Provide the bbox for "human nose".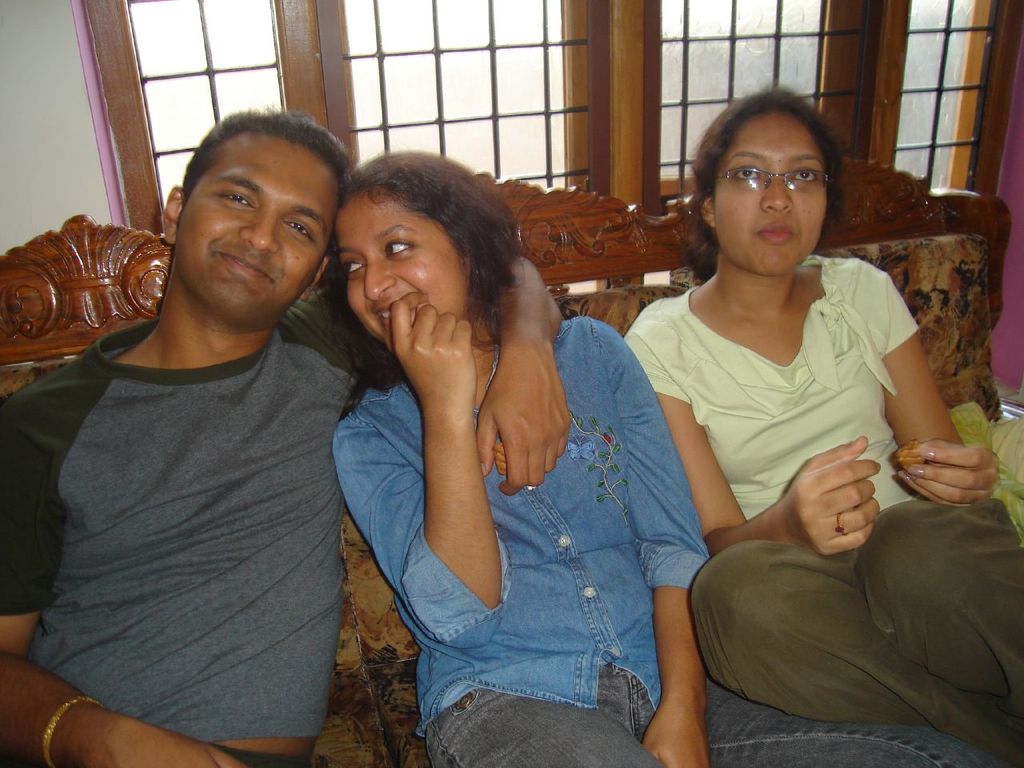
x1=761, y1=182, x2=790, y2=214.
